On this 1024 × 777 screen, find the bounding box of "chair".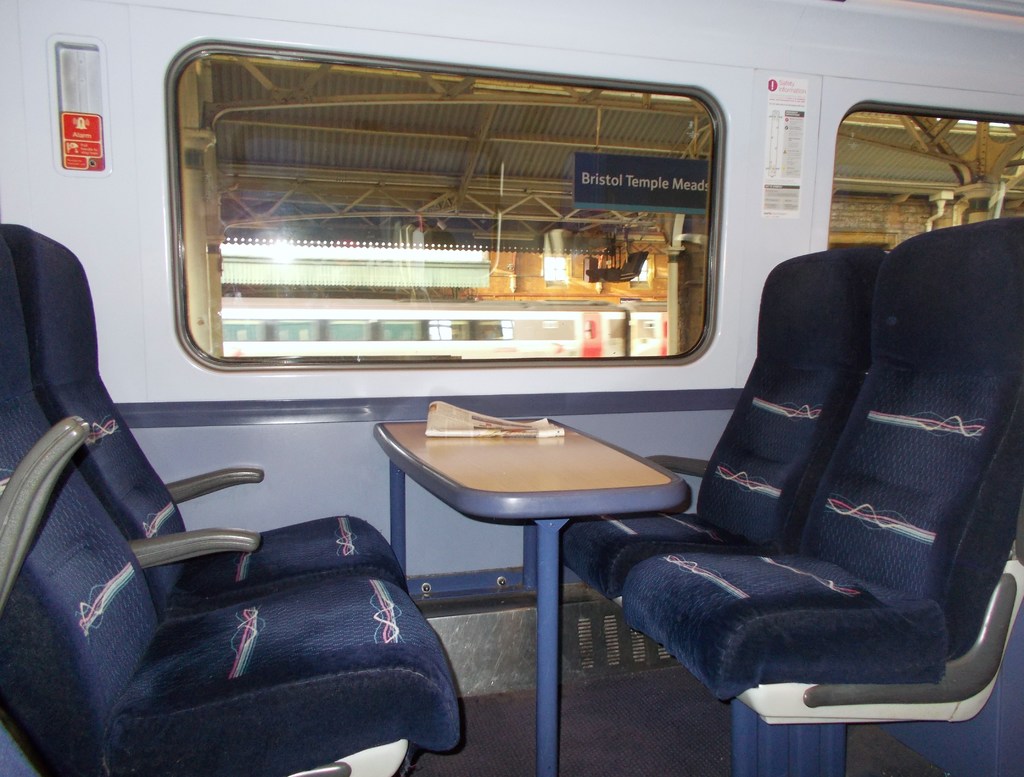
Bounding box: <box>0,241,462,776</box>.
